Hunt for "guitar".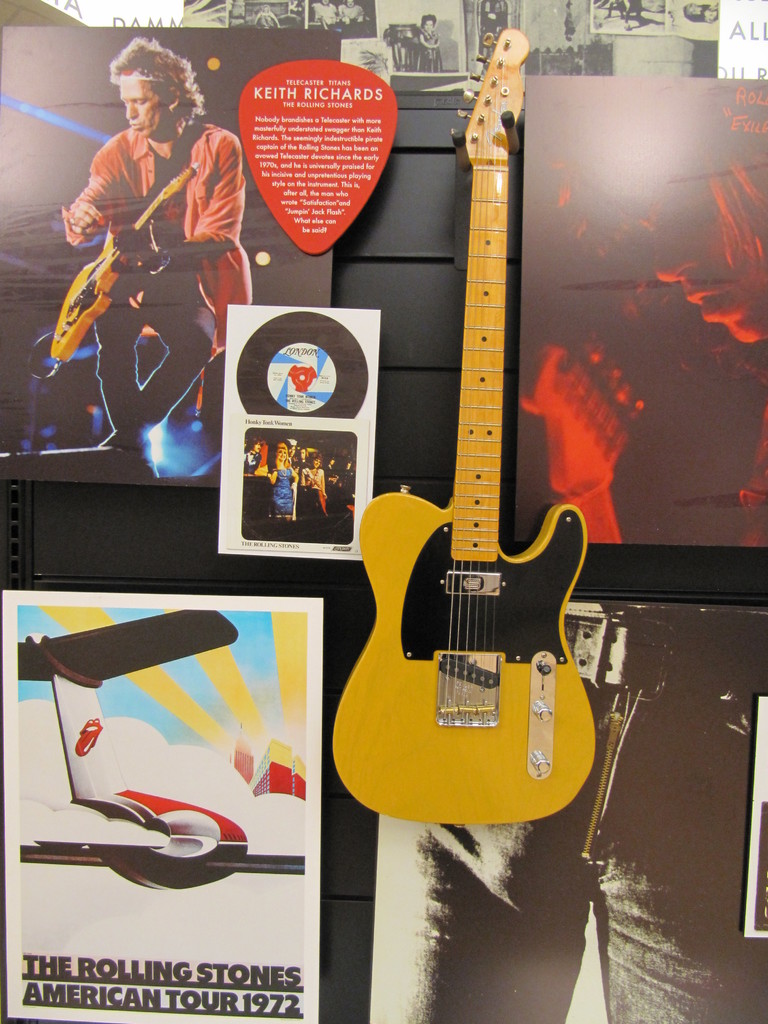
Hunted down at [341,45,618,835].
